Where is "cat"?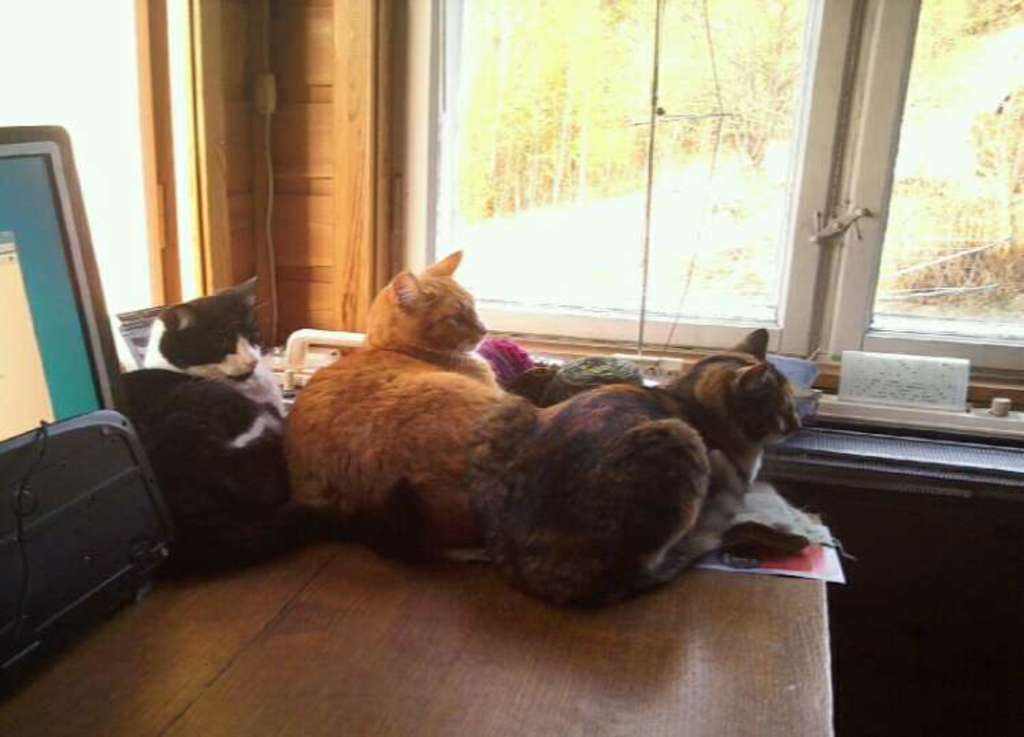
Rect(122, 271, 289, 581).
